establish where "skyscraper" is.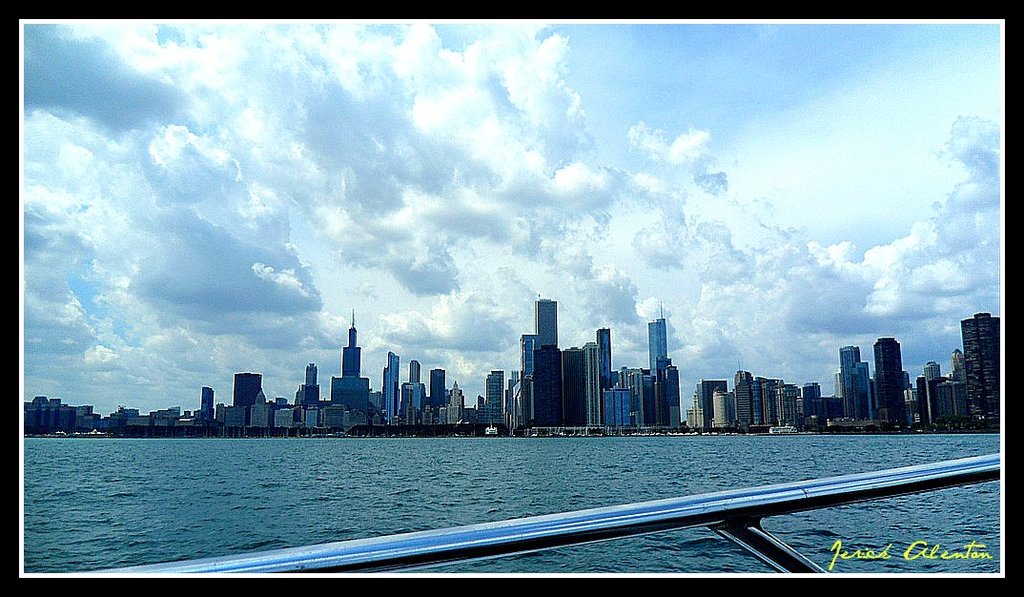
Established at bbox=(528, 295, 565, 424).
